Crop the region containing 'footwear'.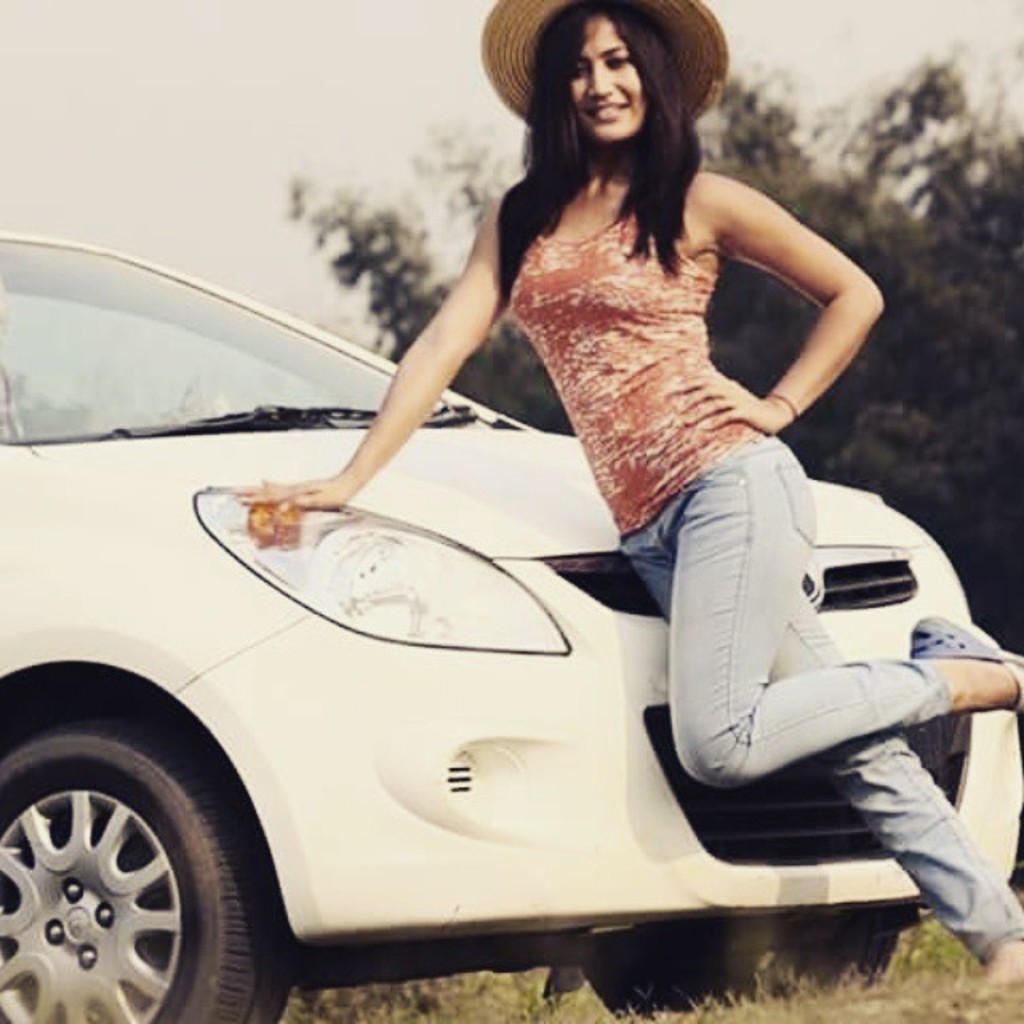
Crop region: BBox(914, 611, 1022, 712).
